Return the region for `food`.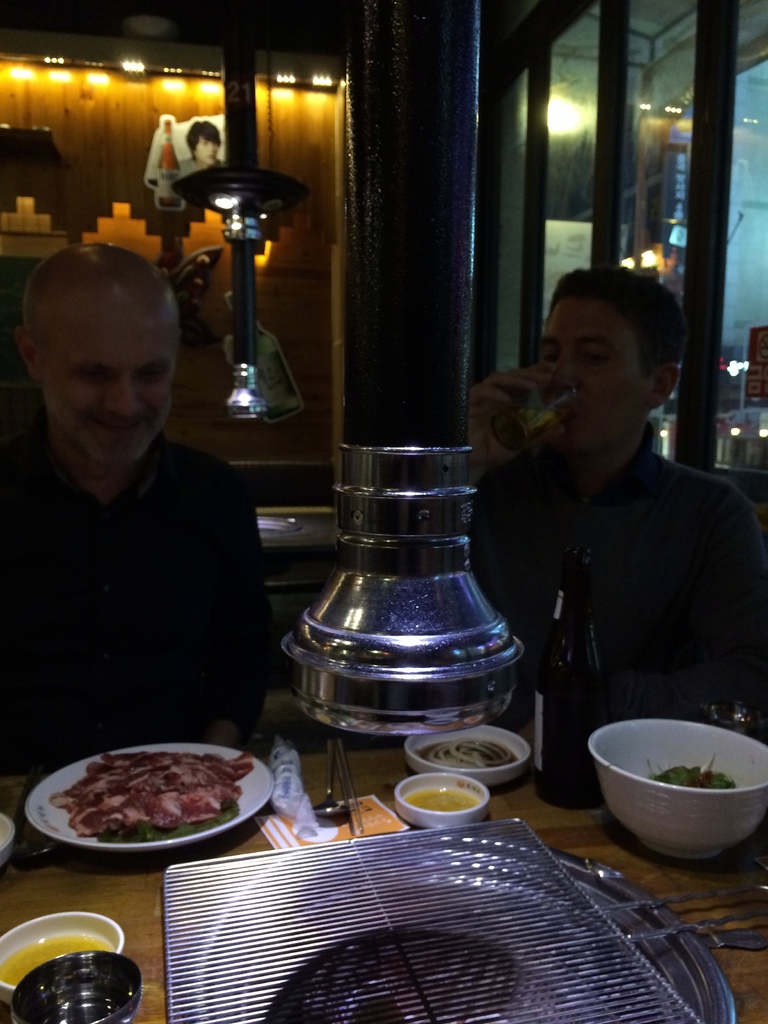
pyautogui.locateOnScreen(417, 735, 516, 769).
